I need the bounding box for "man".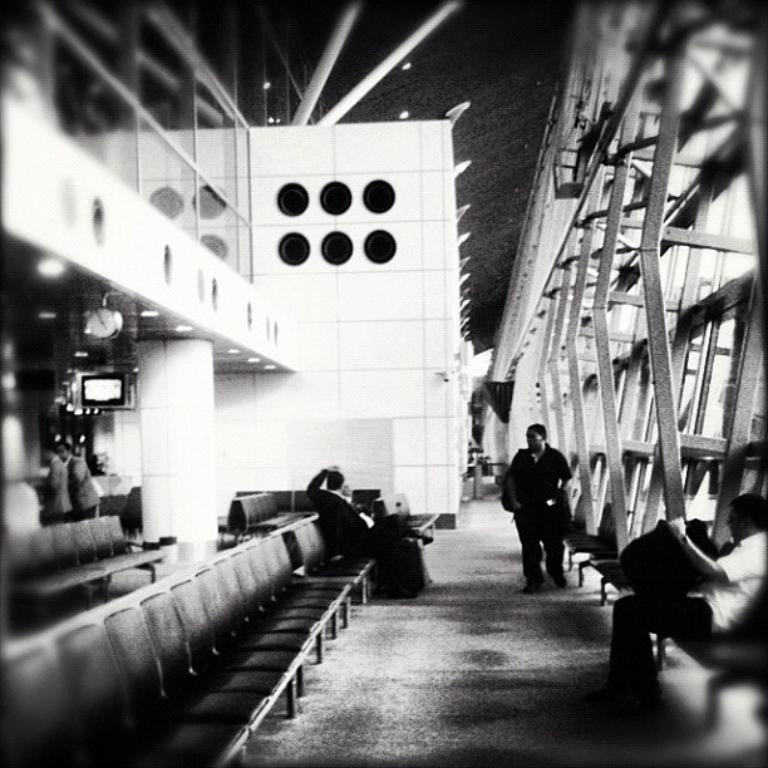
Here it is: (310,464,430,540).
